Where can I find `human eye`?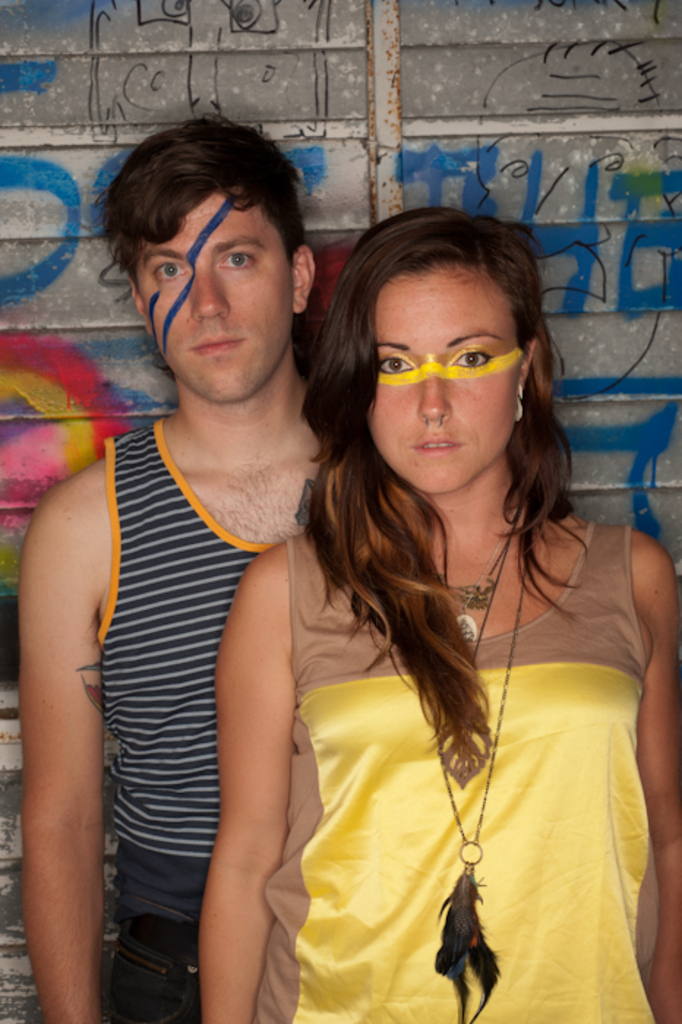
You can find it at bbox(206, 252, 261, 274).
